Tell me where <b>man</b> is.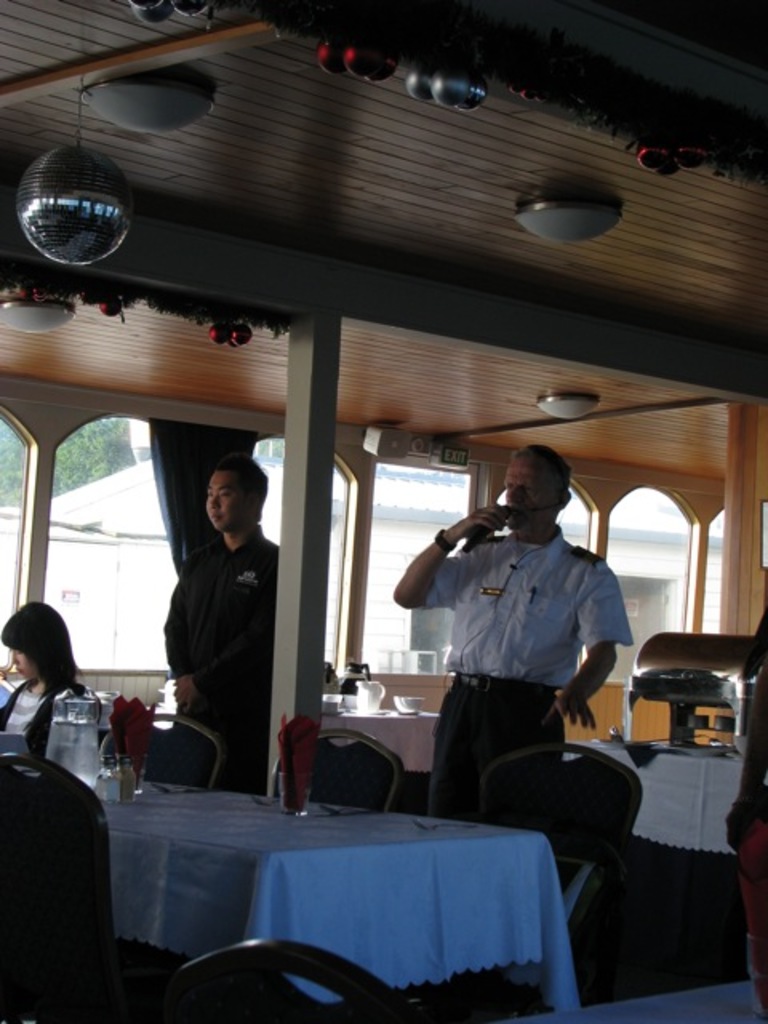
<b>man</b> is at detection(158, 461, 277, 786).
